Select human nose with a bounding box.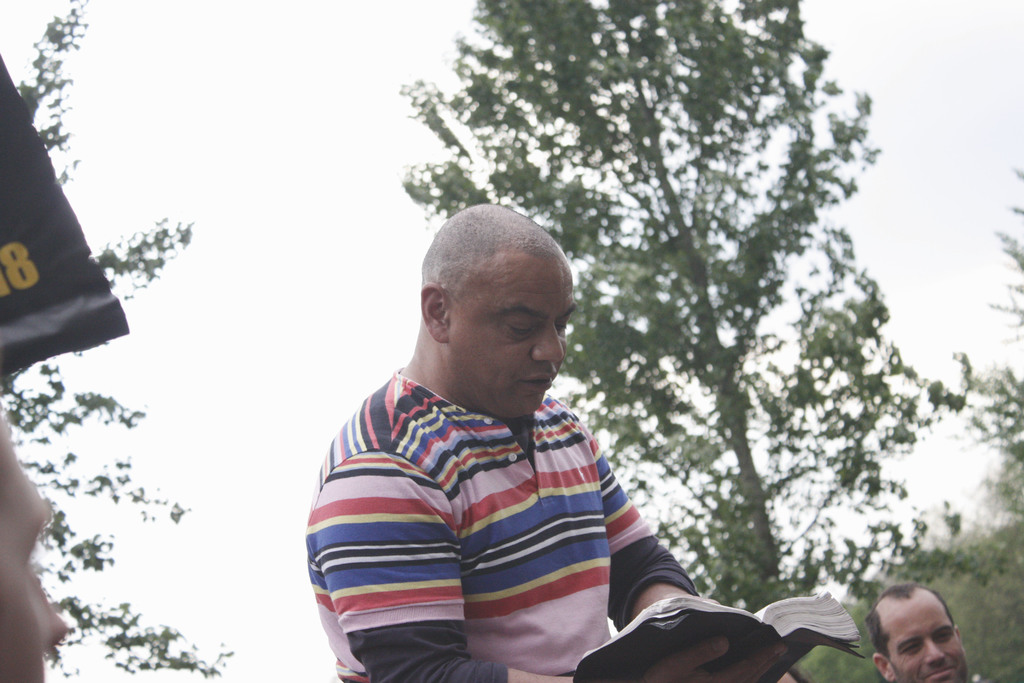
l=926, t=639, r=945, b=664.
